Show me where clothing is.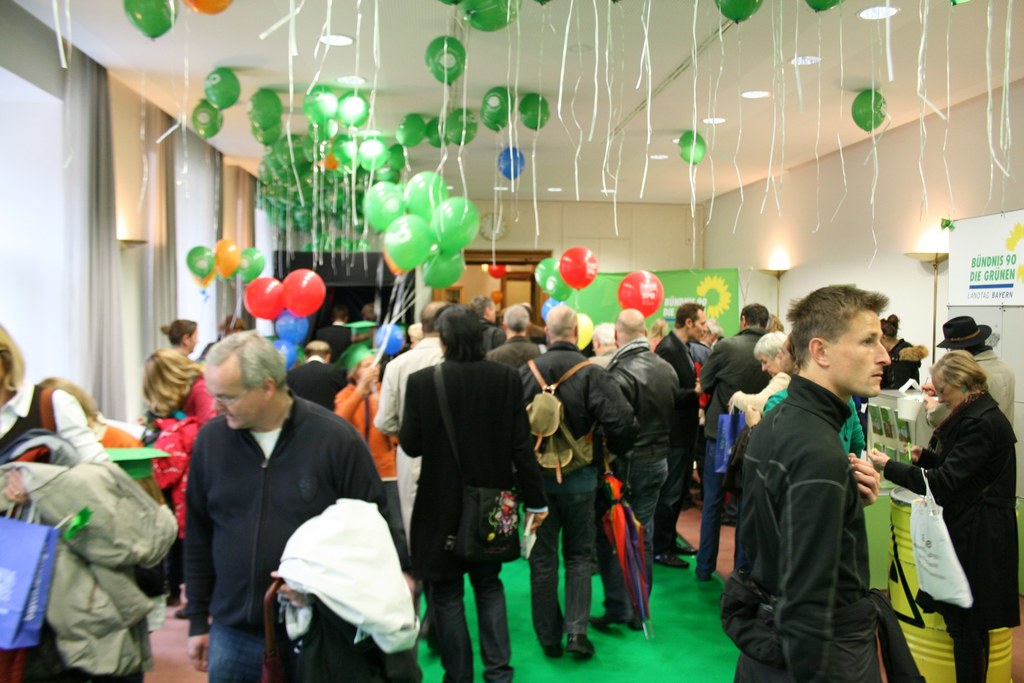
clothing is at crop(490, 340, 540, 374).
